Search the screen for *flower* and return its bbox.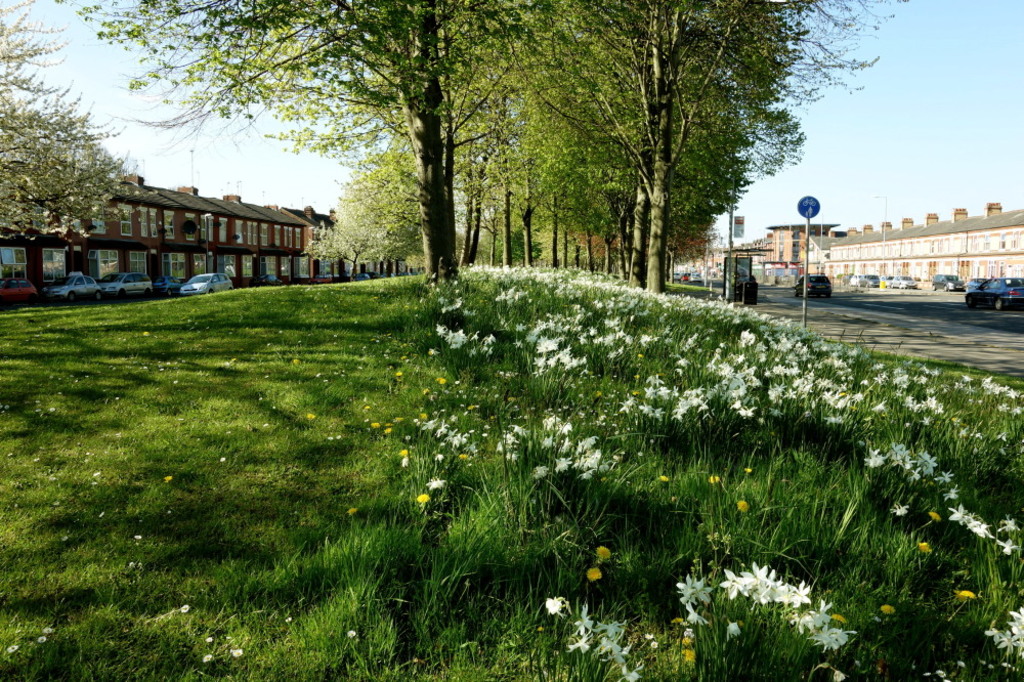
Found: (595,542,613,567).
